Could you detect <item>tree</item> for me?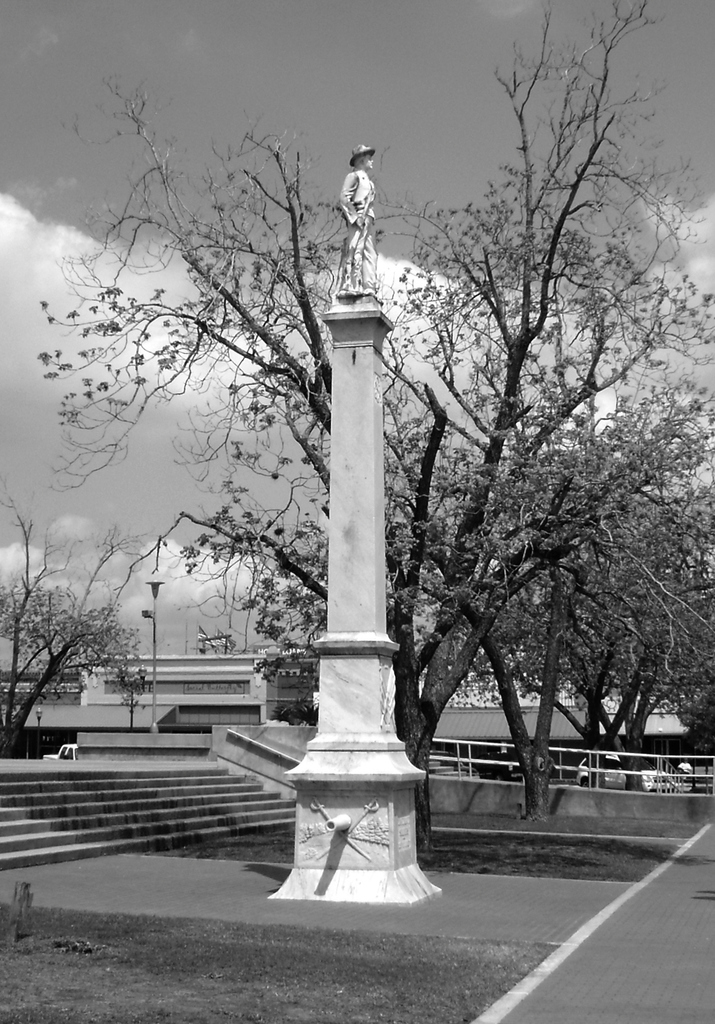
Detection result: BBox(0, 80, 654, 814).
